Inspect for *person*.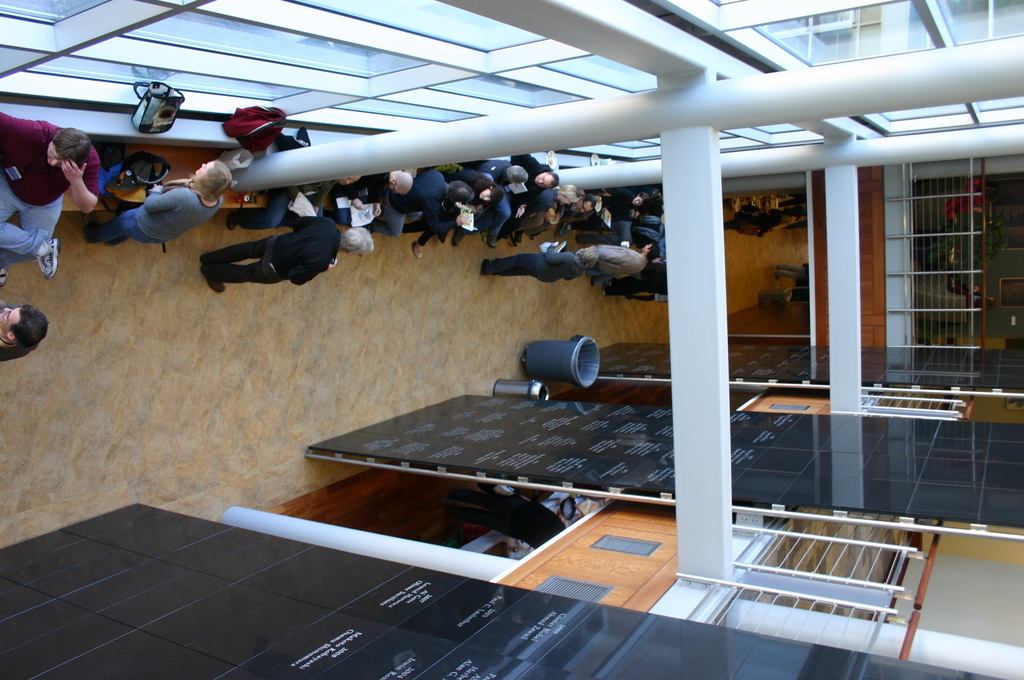
Inspection: (0,303,52,360).
